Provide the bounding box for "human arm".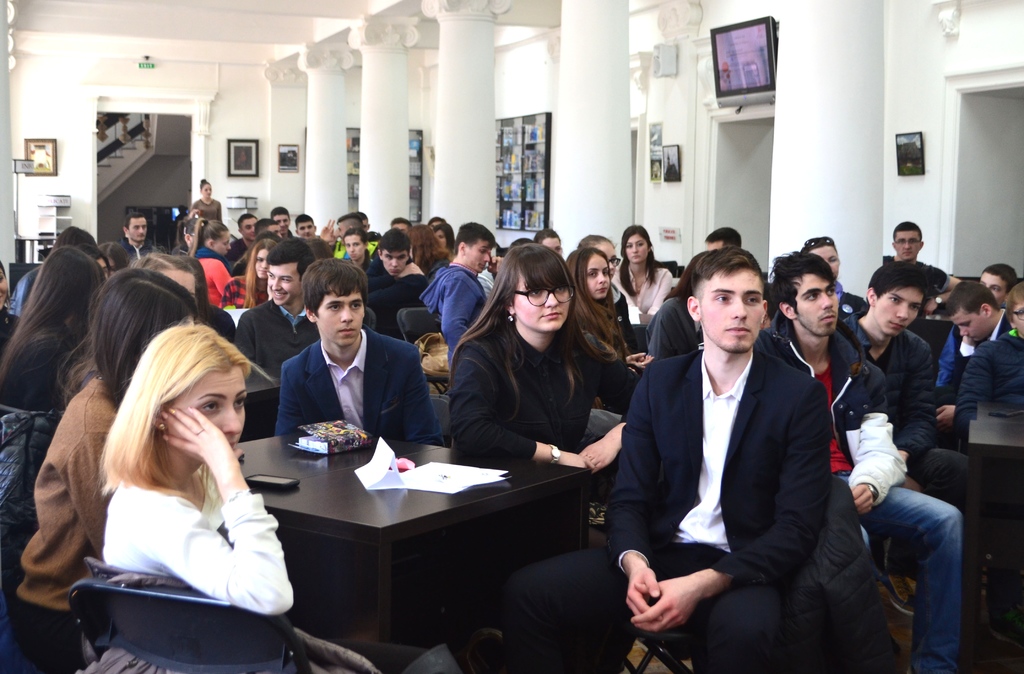
[left=140, top=402, right=296, bottom=620].
